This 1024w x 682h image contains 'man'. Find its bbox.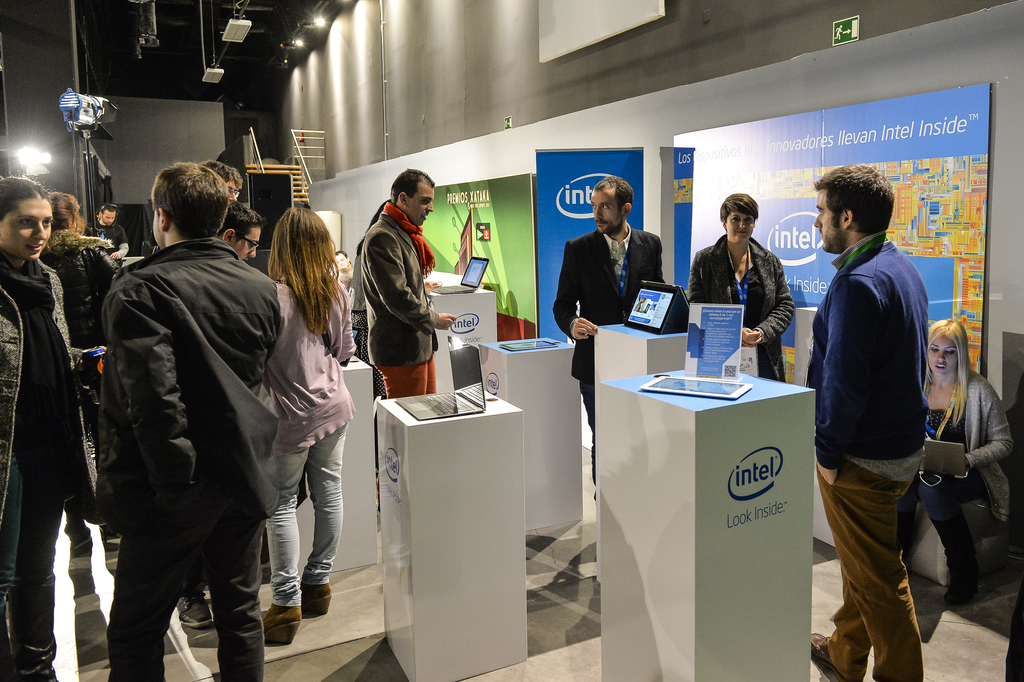
<region>356, 165, 451, 400</region>.
